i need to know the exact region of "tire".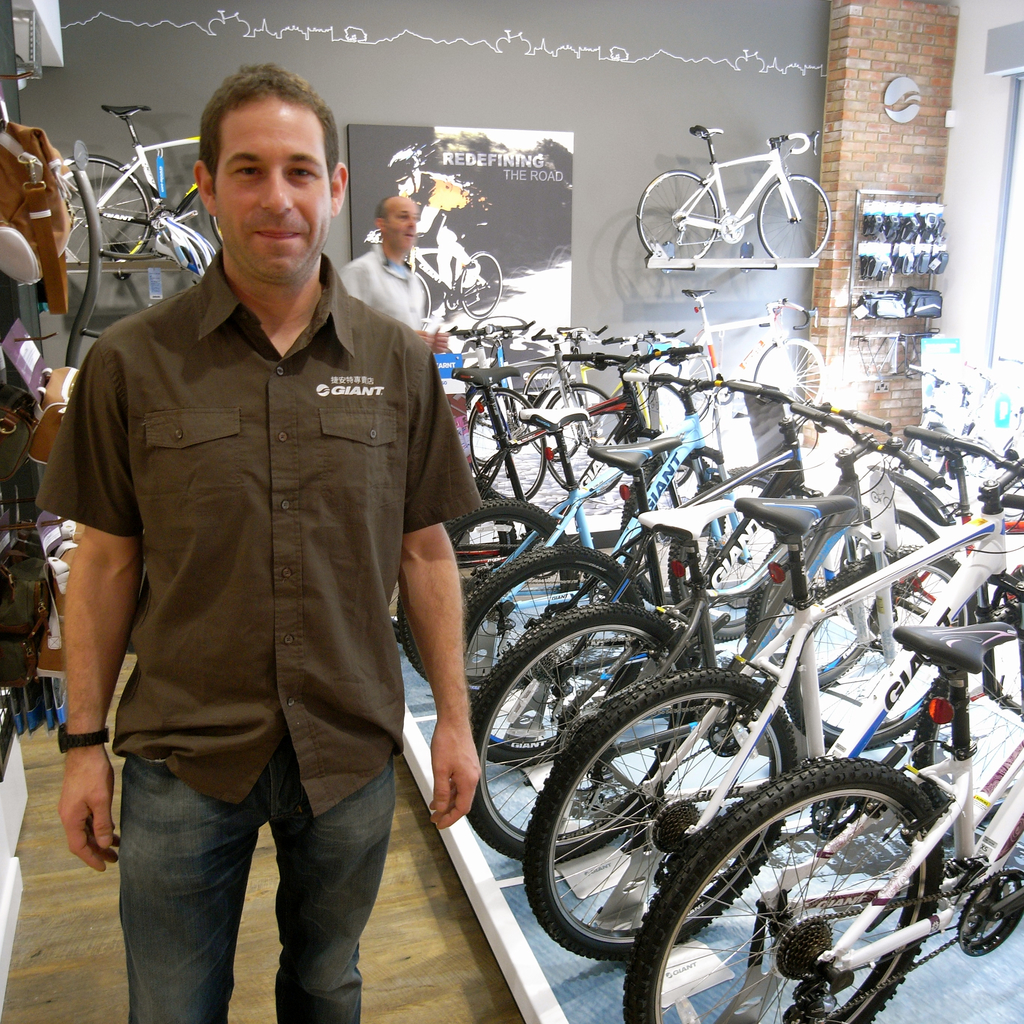
Region: BBox(757, 173, 830, 260).
